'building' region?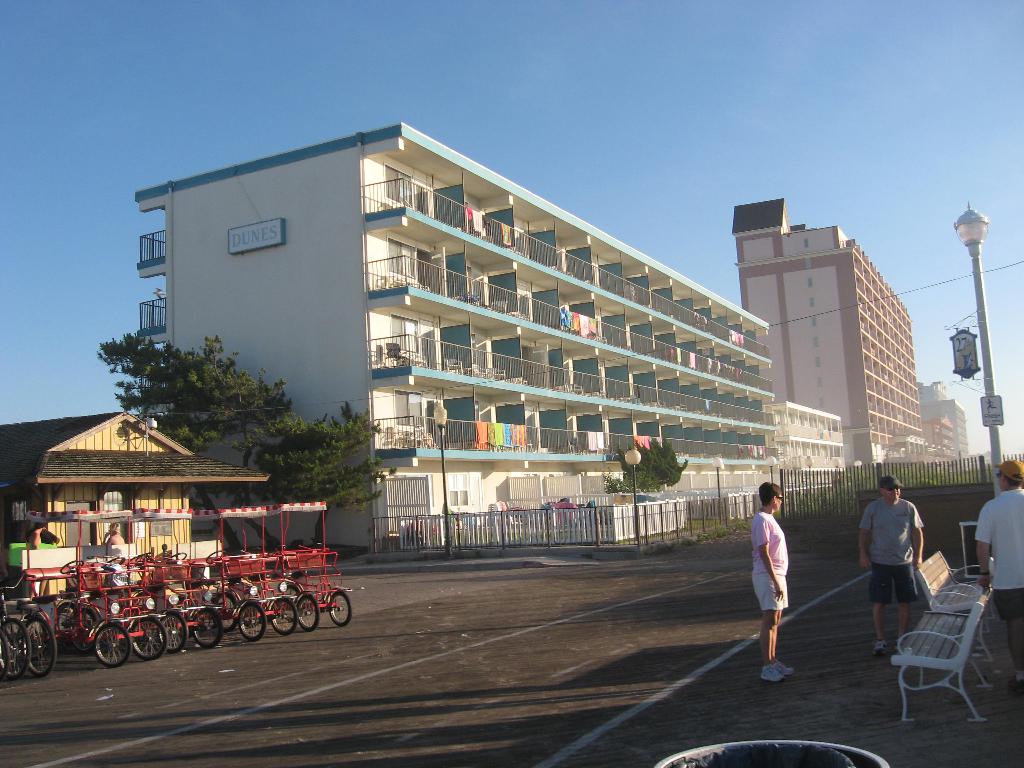
locate(0, 413, 267, 605)
